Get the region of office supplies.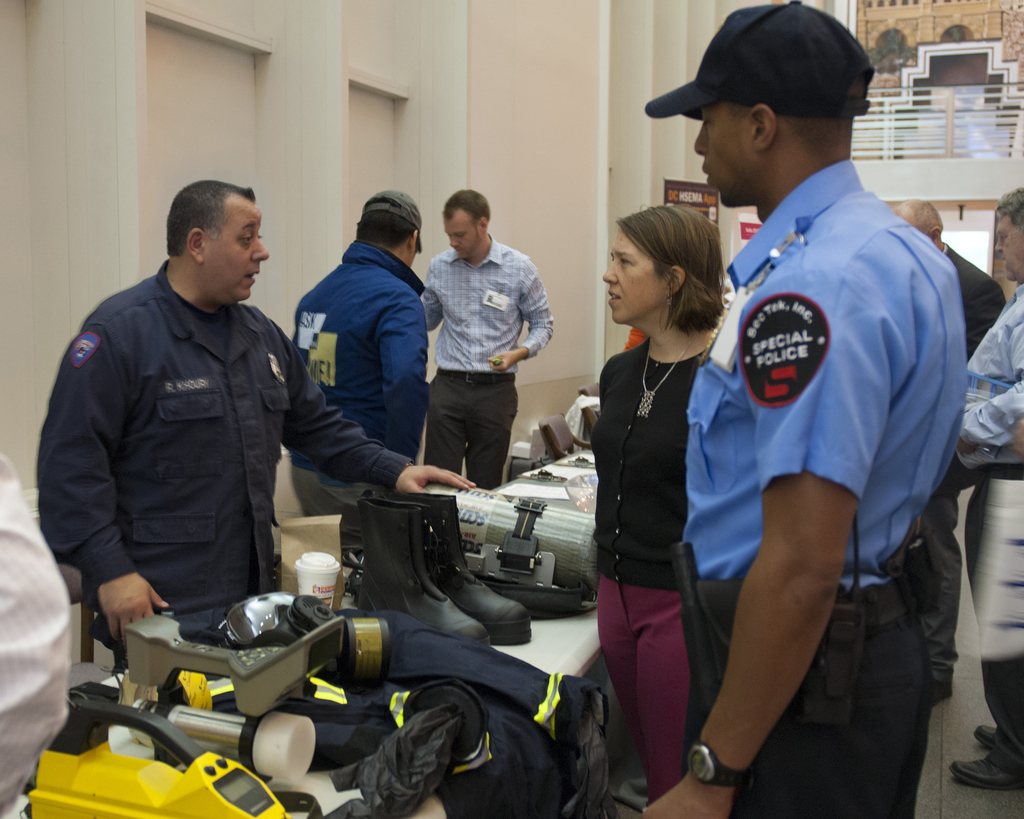
(x1=513, y1=396, x2=611, y2=510).
